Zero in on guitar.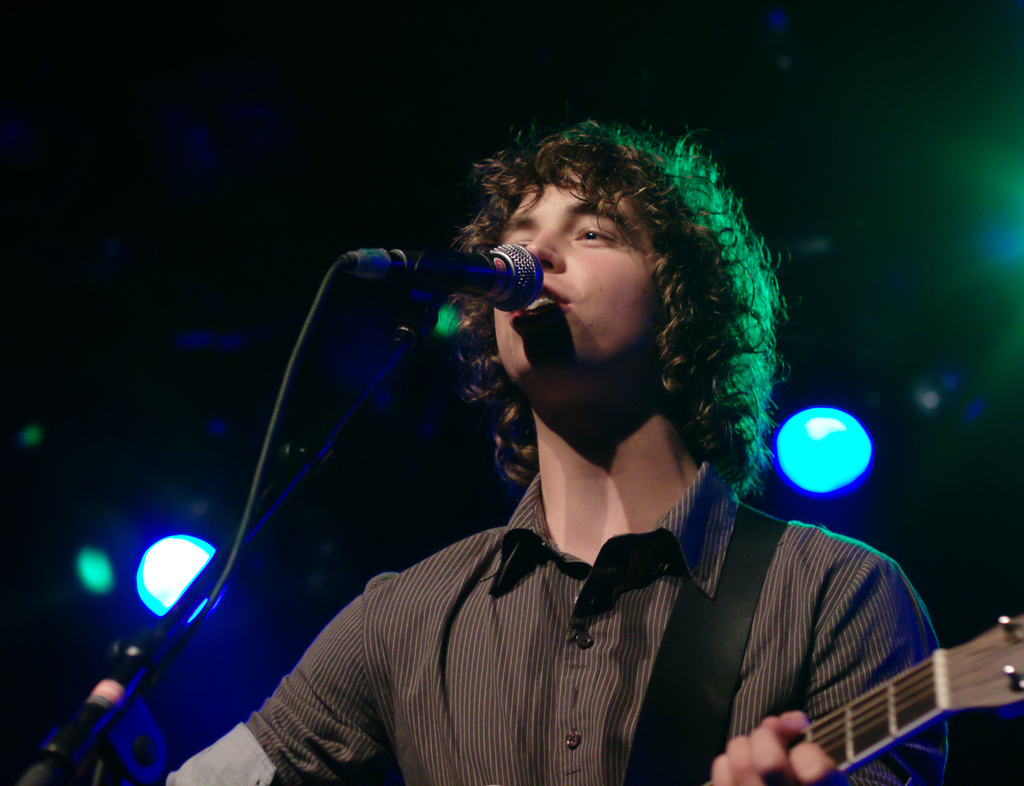
Zeroed in: <region>788, 615, 1023, 785</region>.
